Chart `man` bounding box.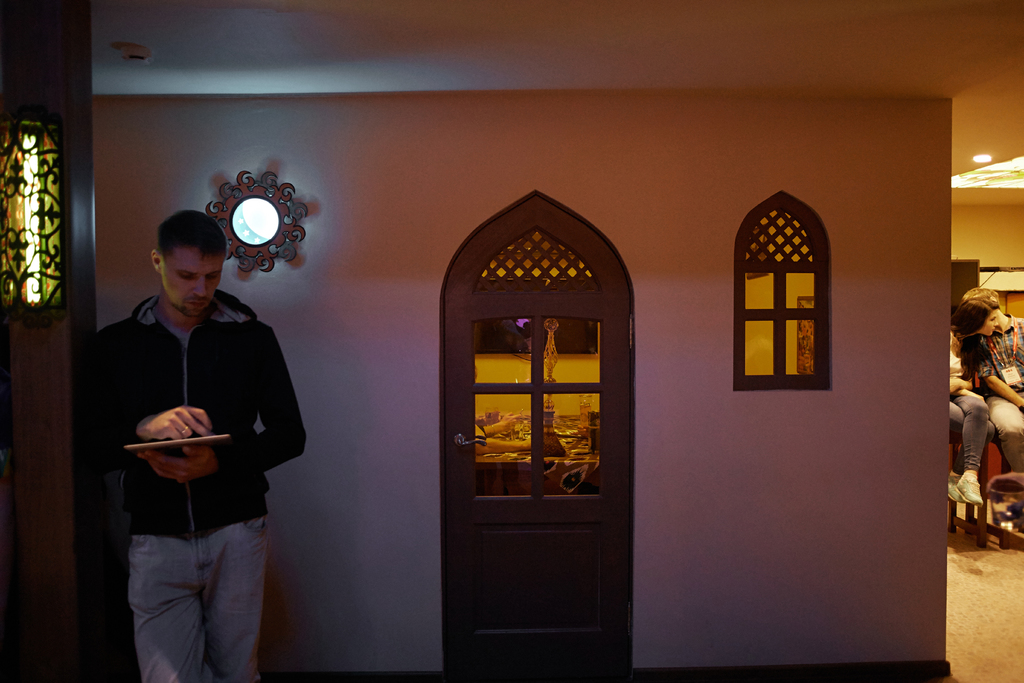
Charted: x1=91, y1=213, x2=308, y2=682.
